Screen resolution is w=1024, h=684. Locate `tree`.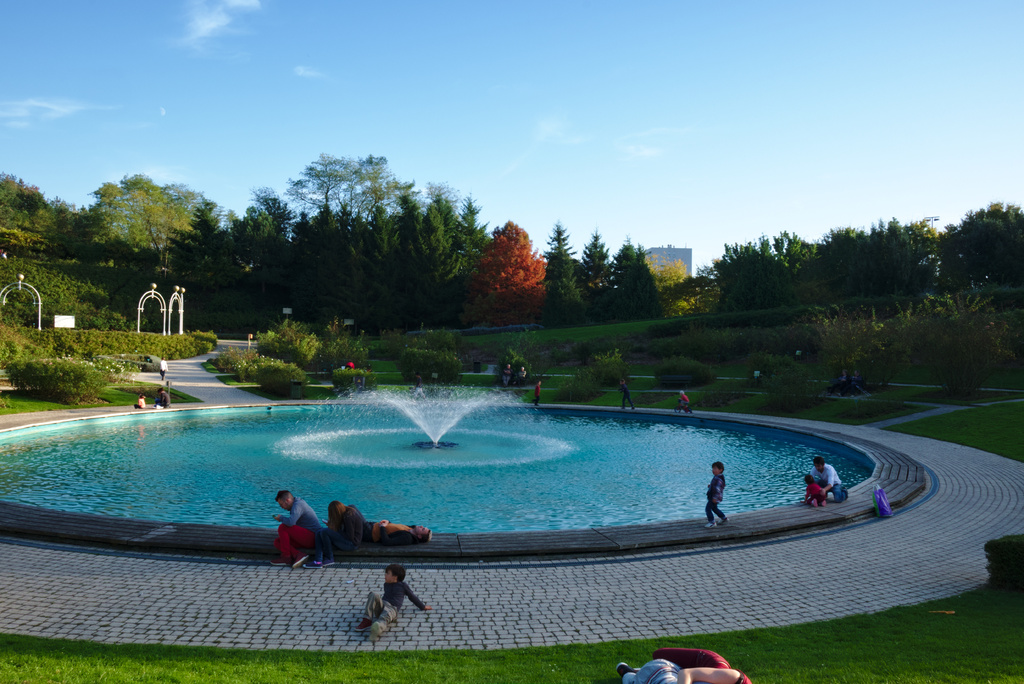
bbox=(788, 227, 817, 268).
